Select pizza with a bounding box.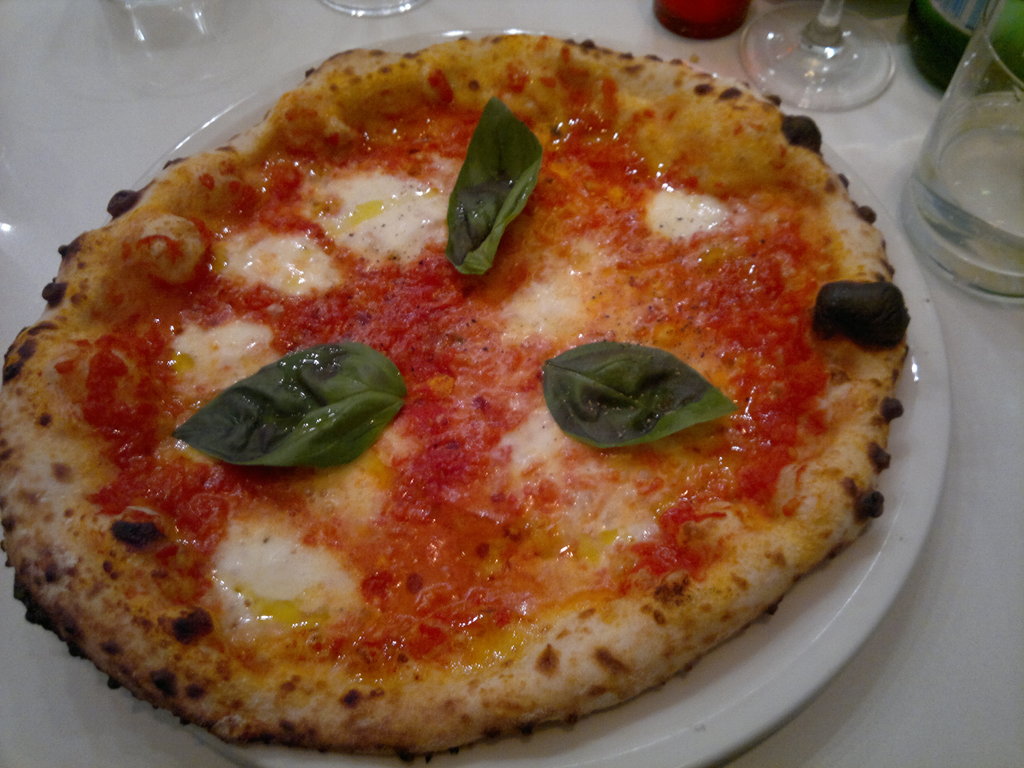
0 28 911 751.
